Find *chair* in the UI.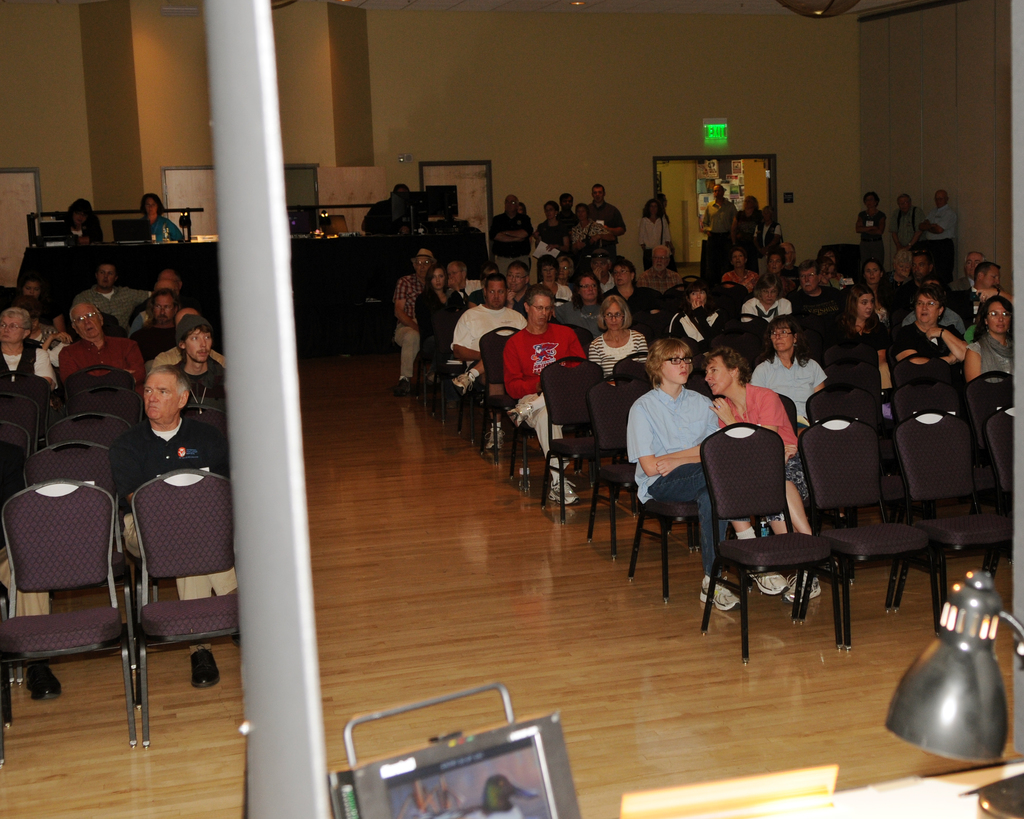
UI element at select_region(895, 409, 1014, 634).
